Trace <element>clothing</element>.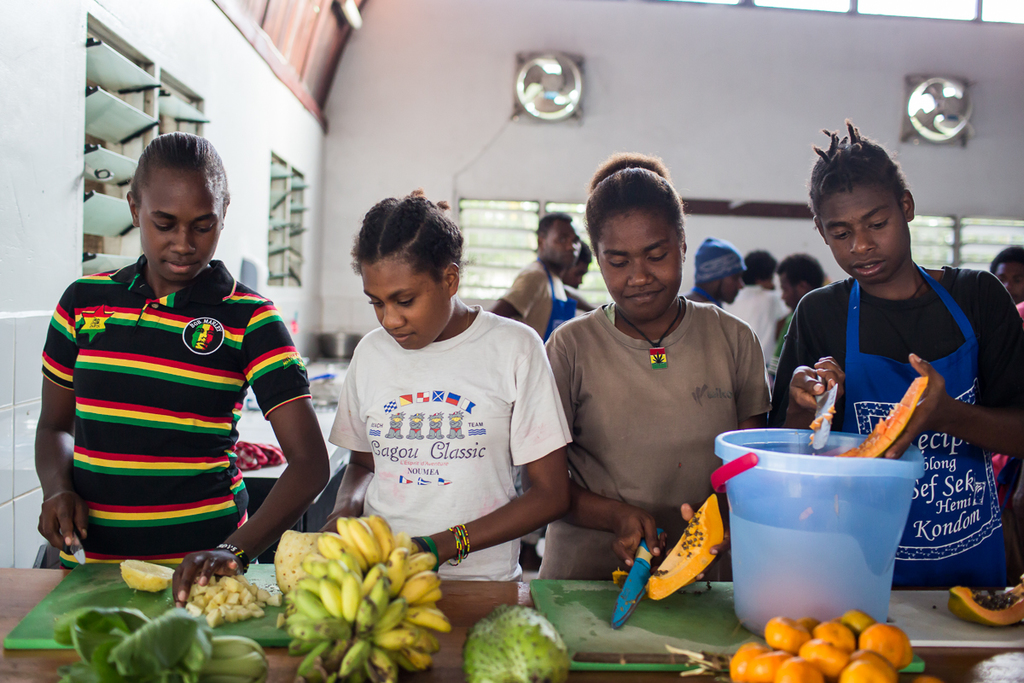
Traced to bbox=(327, 306, 572, 575).
